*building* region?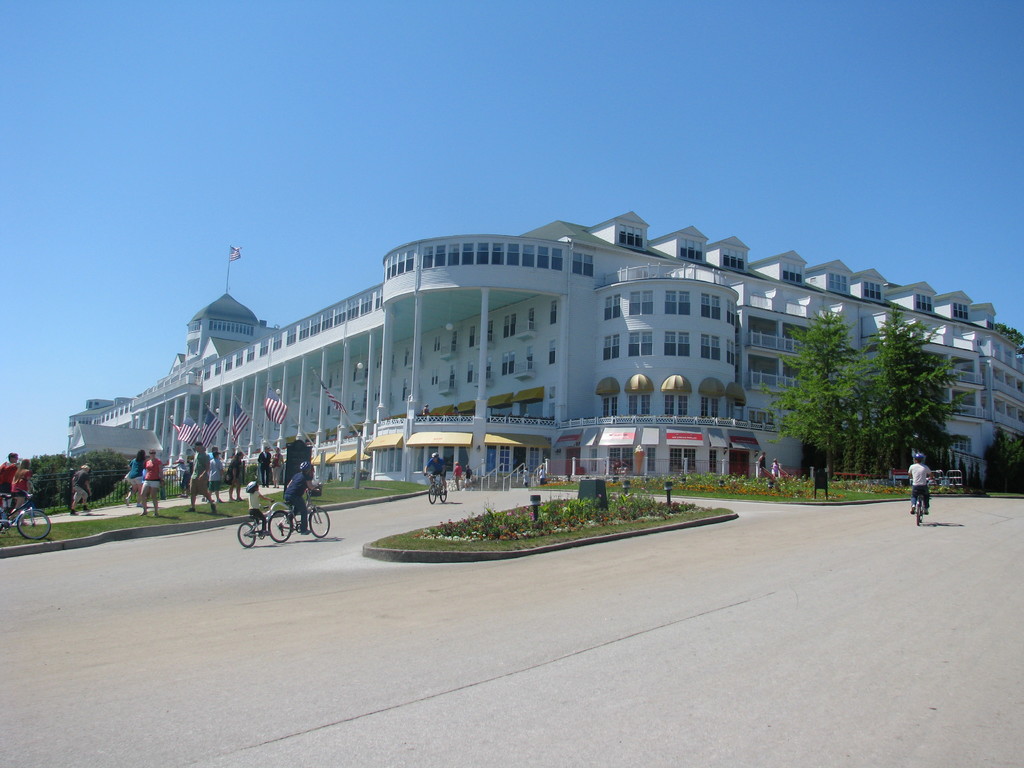
64:206:1023:492
